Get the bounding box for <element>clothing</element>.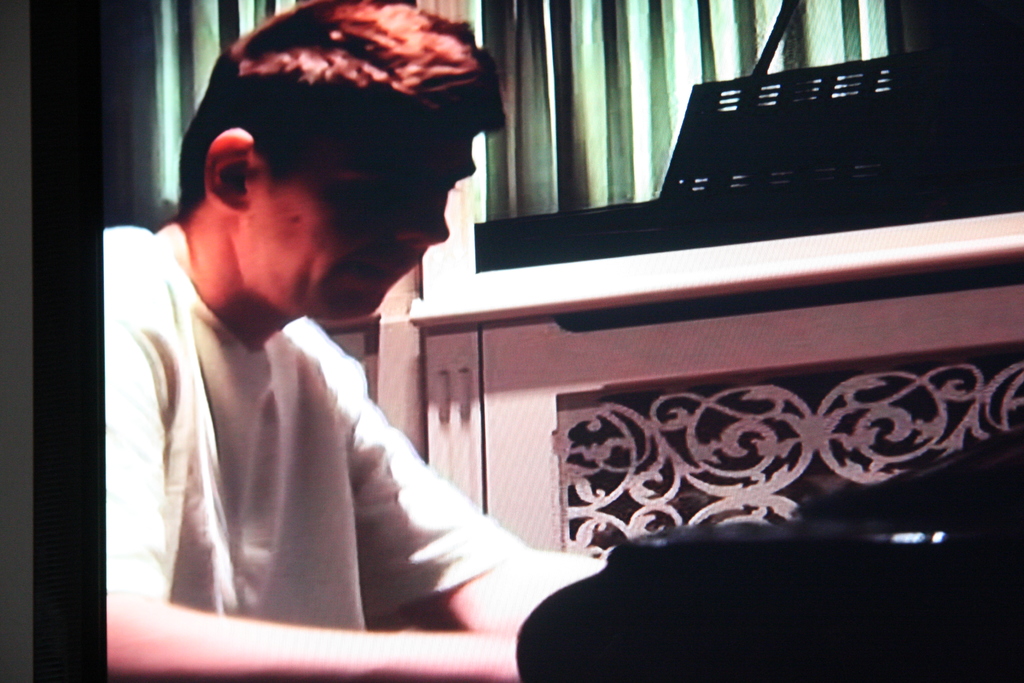
(107,233,504,631).
